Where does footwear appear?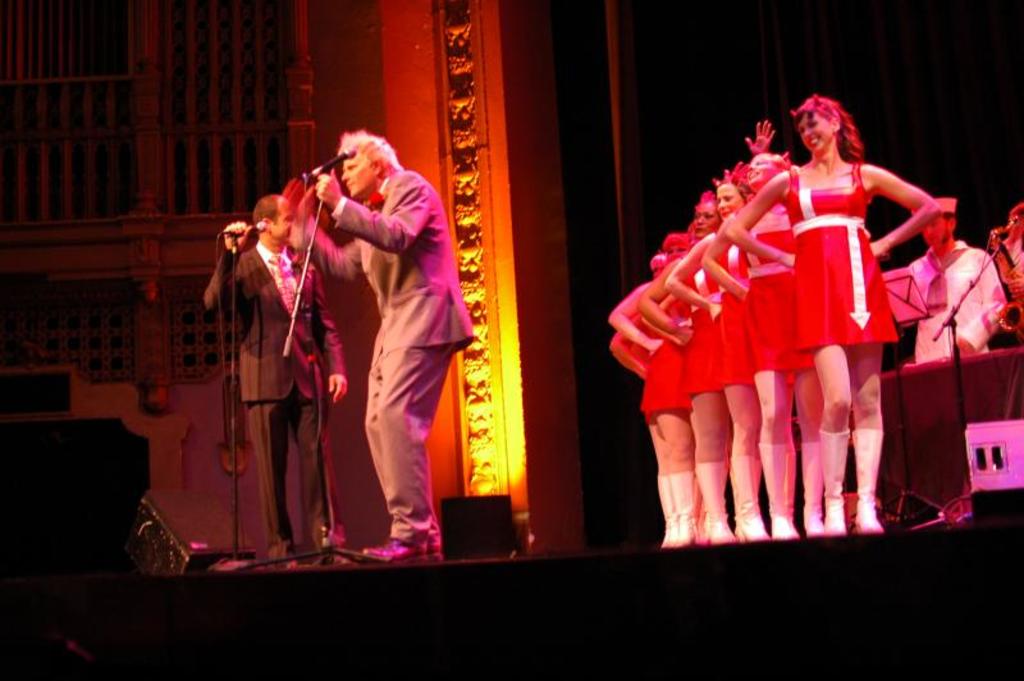
Appears at 854/428/883/539.
